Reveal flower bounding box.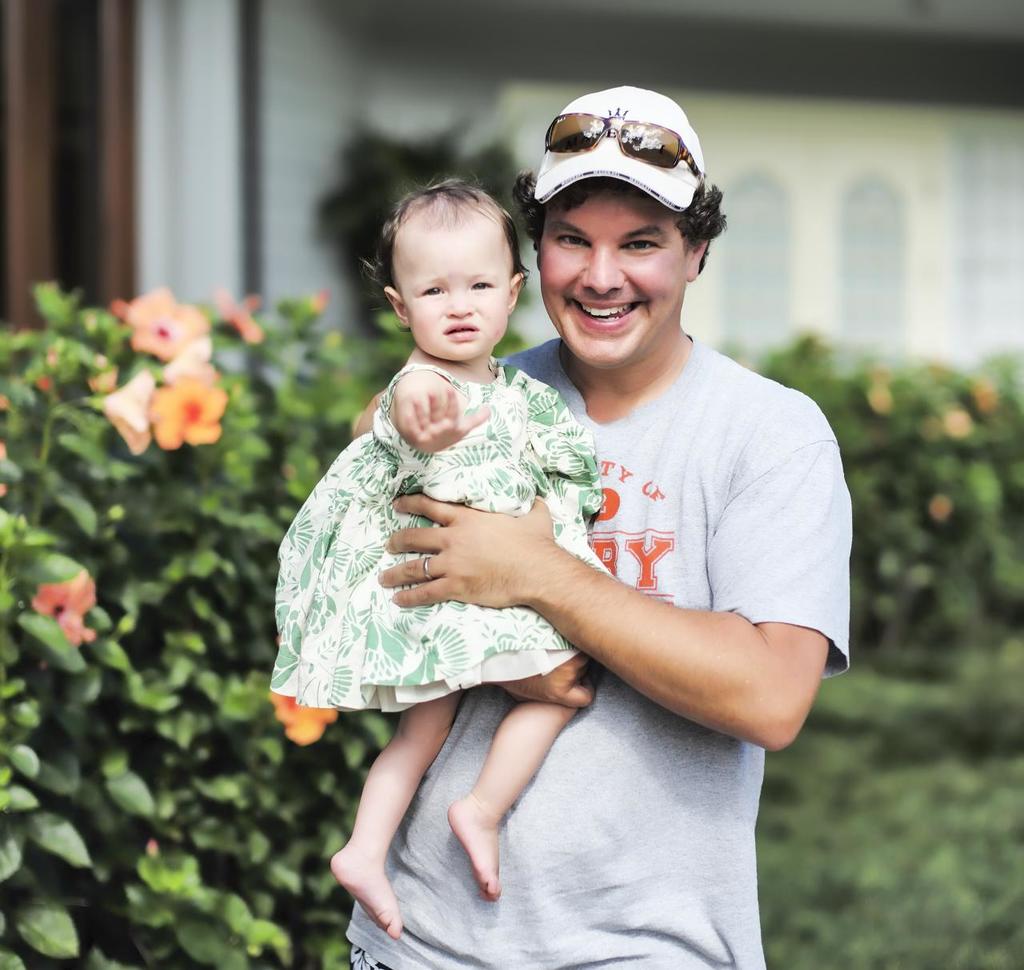
Revealed: select_region(160, 341, 234, 395).
